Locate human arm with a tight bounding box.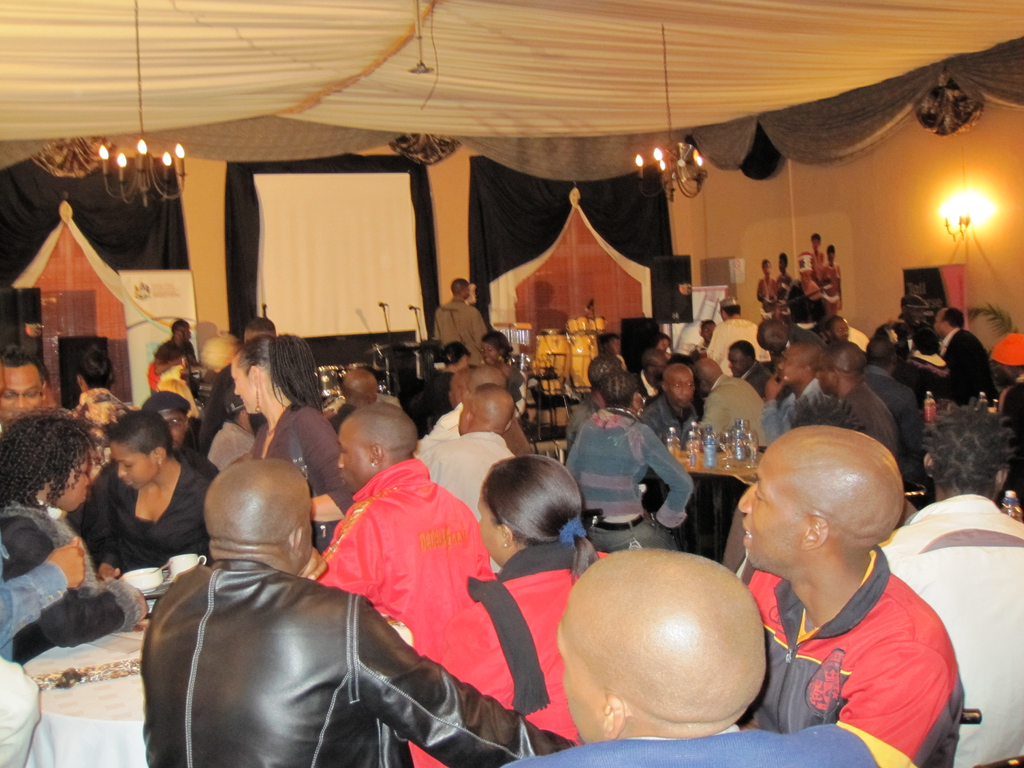
left=306, top=415, right=347, bottom=516.
